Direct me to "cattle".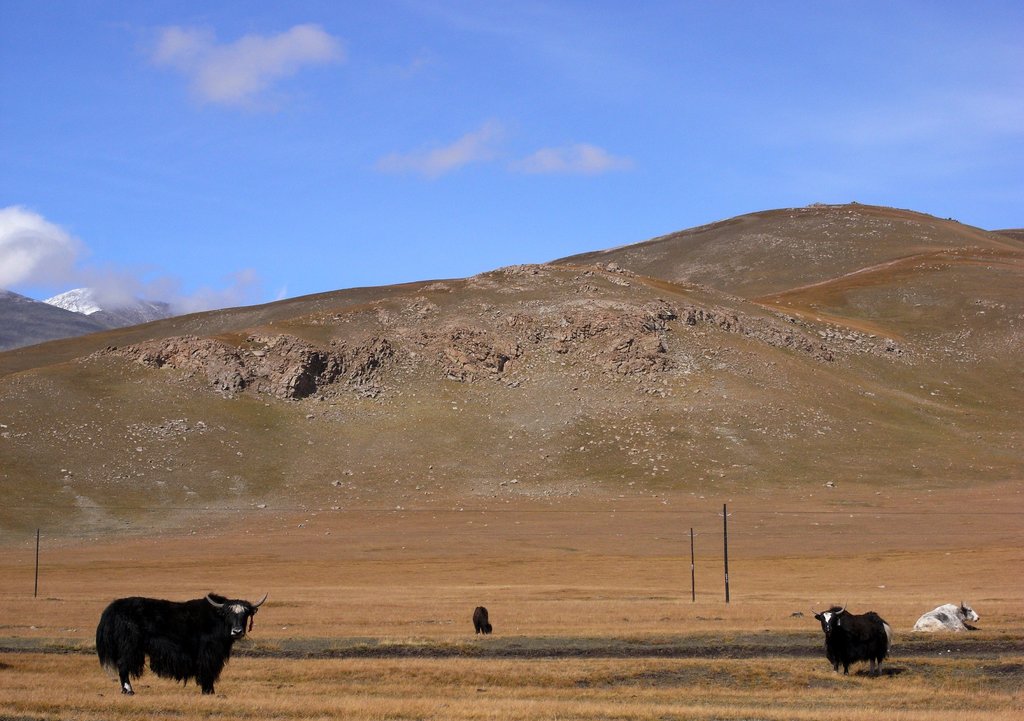
Direction: x1=92, y1=587, x2=268, y2=693.
